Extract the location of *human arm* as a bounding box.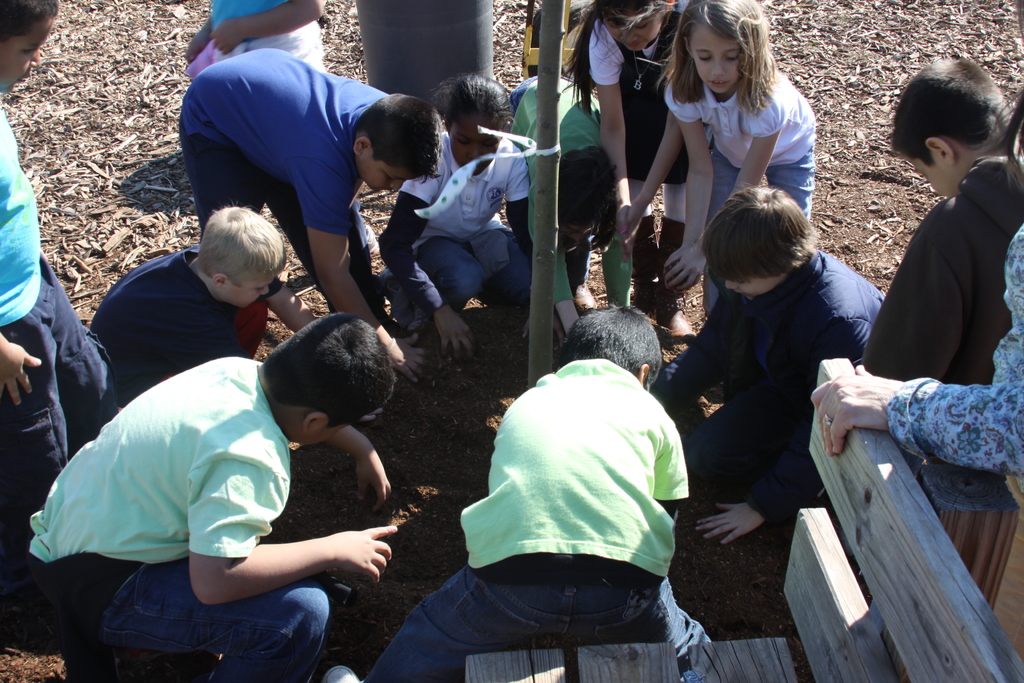
[left=184, top=459, right=394, bottom=602].
